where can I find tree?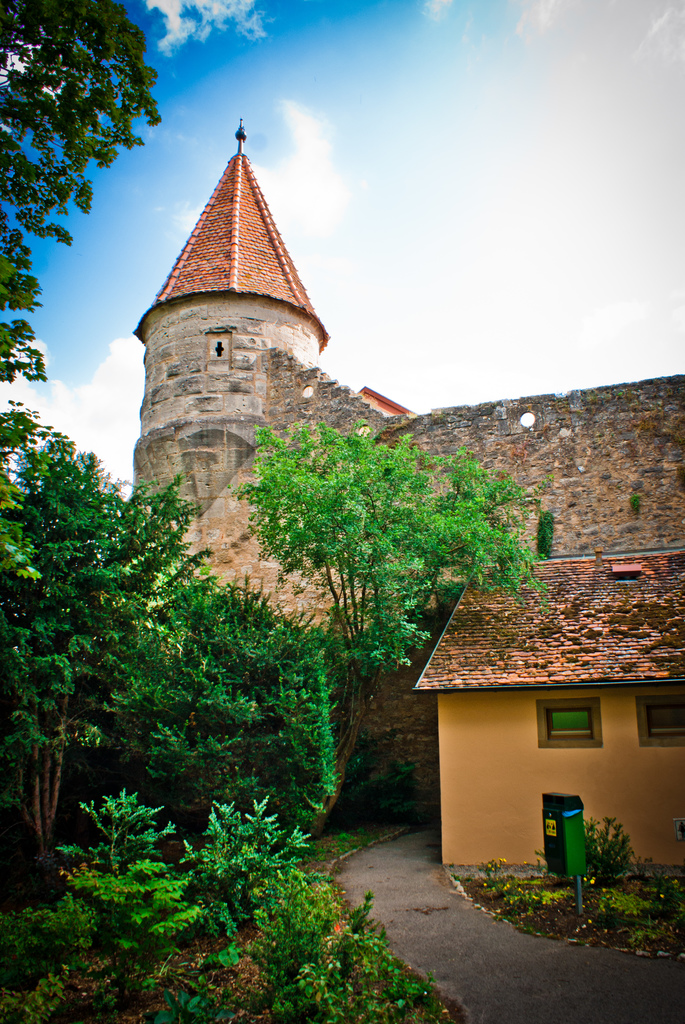
You can find it at (0, 433, 215, 886).
